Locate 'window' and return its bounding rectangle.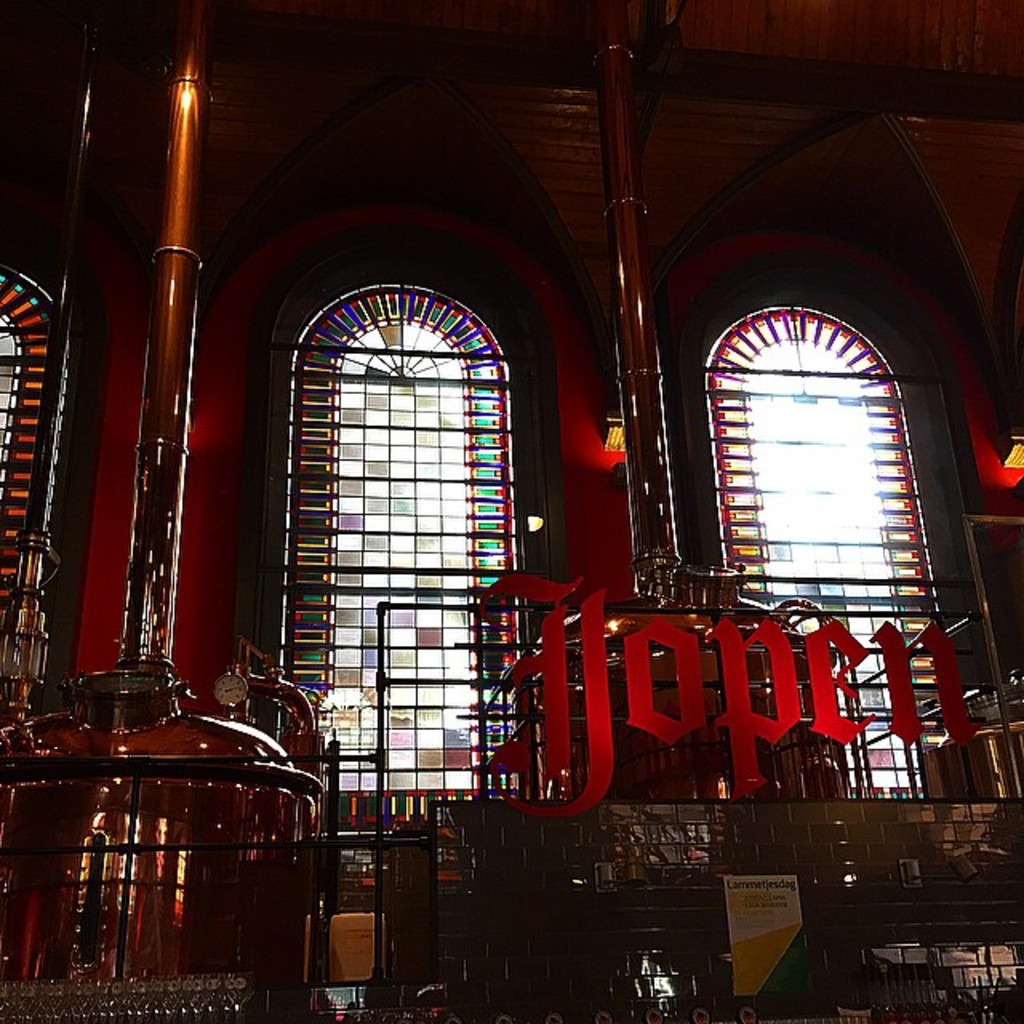
detection(704, 304, 954, 803).
